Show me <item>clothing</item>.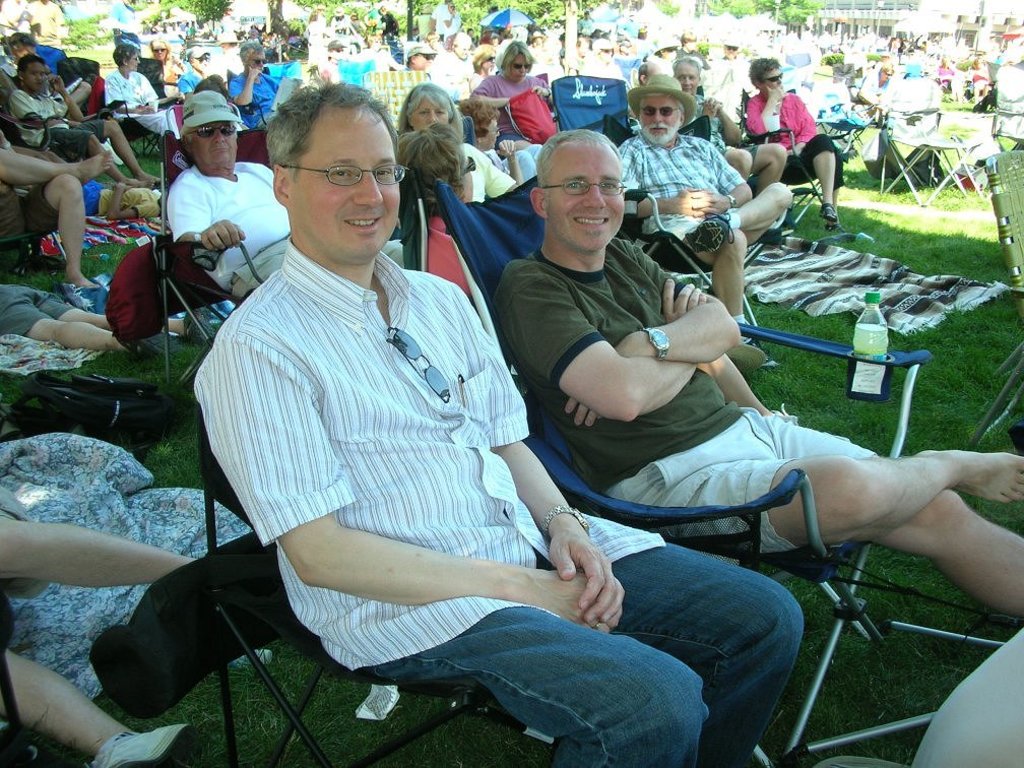
<item>clothing</item> is here: l=419, t=185, r=545, b=321.
